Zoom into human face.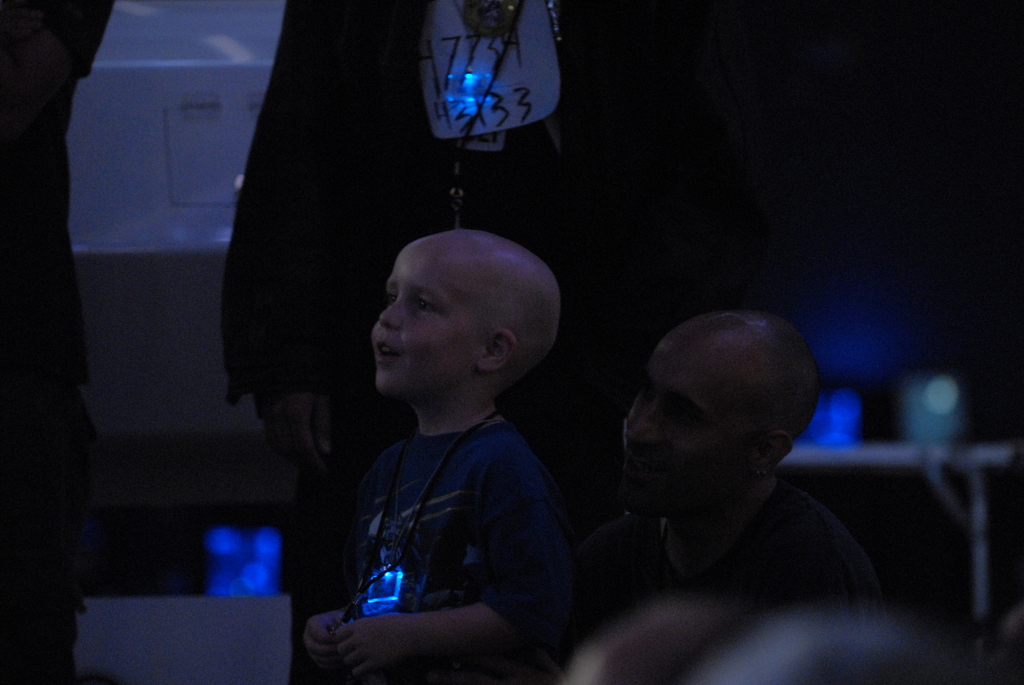
Zoom target: bbox(626, 342, 757, 512).
